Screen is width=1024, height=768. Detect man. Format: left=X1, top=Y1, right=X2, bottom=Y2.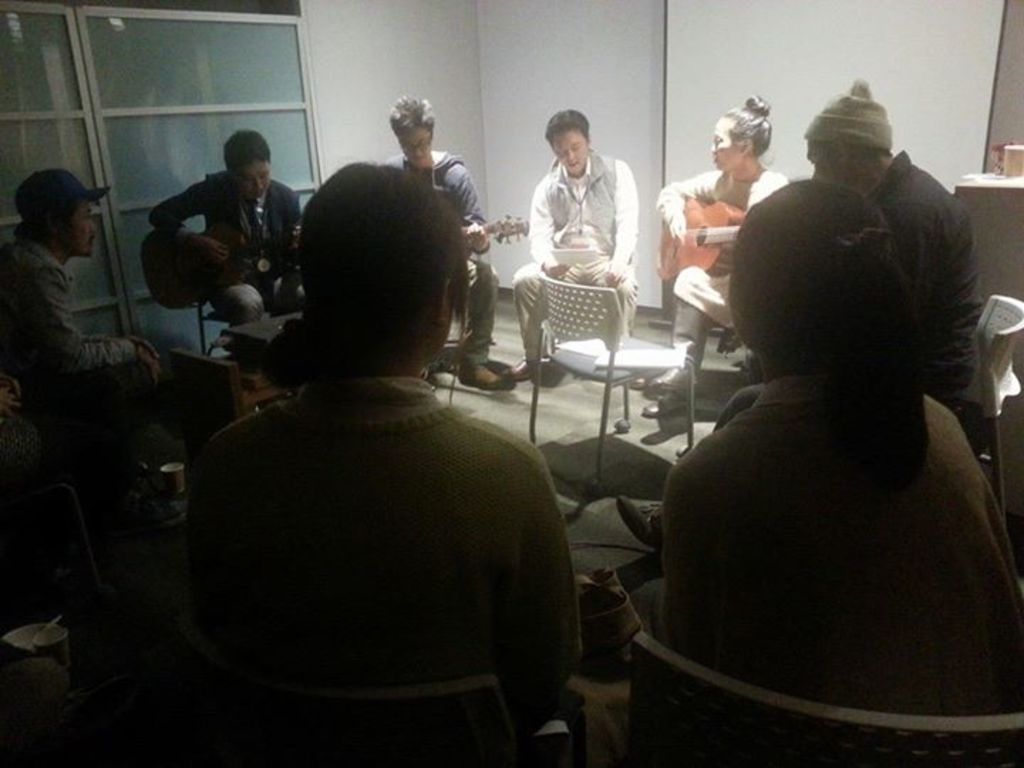
left=610, top=73, right=981, bottom=558.
